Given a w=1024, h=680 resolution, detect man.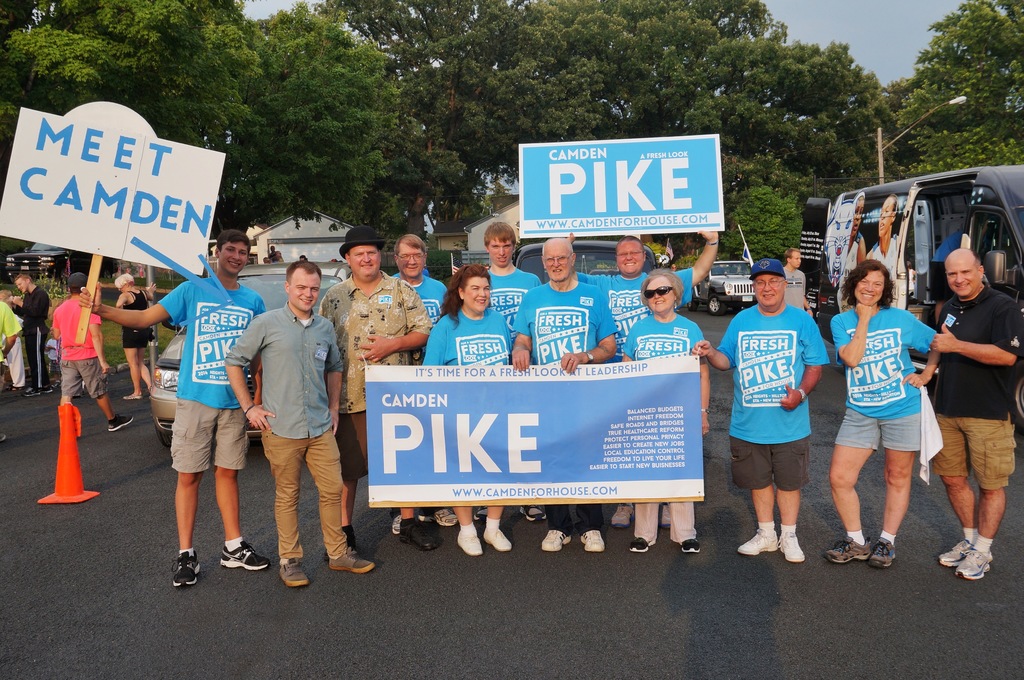
477 222 547 525.
